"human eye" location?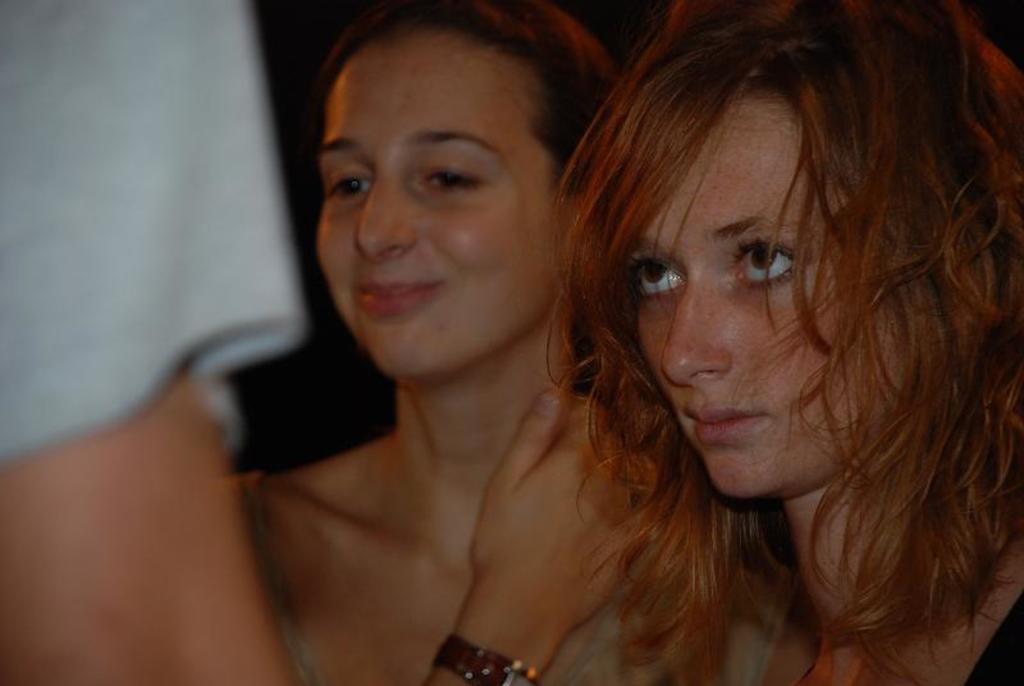
[left=328, top=160, right=374, bottom=203]
